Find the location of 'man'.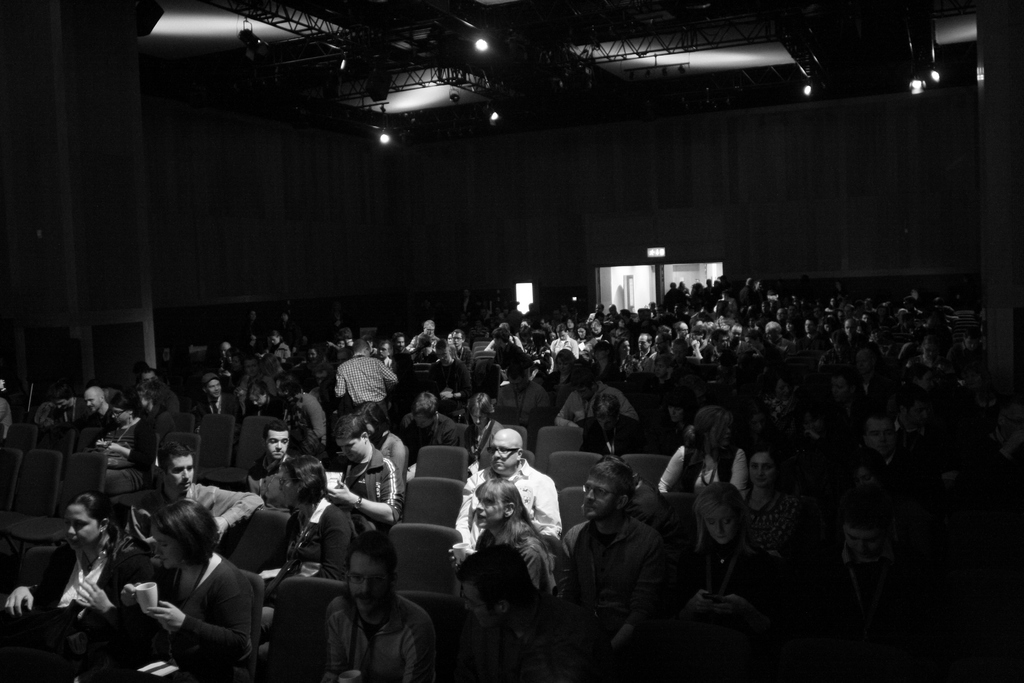
Location: {"x1": 638, "y1": 327, "x2": 657, "y2": 360}.
